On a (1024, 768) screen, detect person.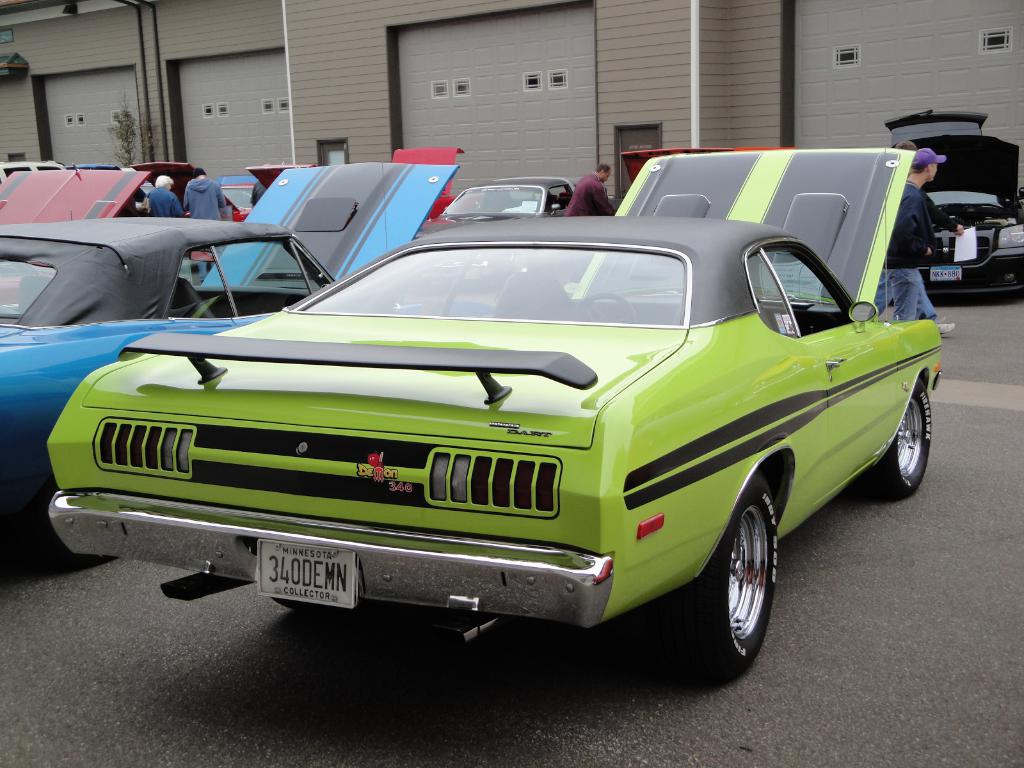
x1=877 y1=145 x2=964 y2=339.
